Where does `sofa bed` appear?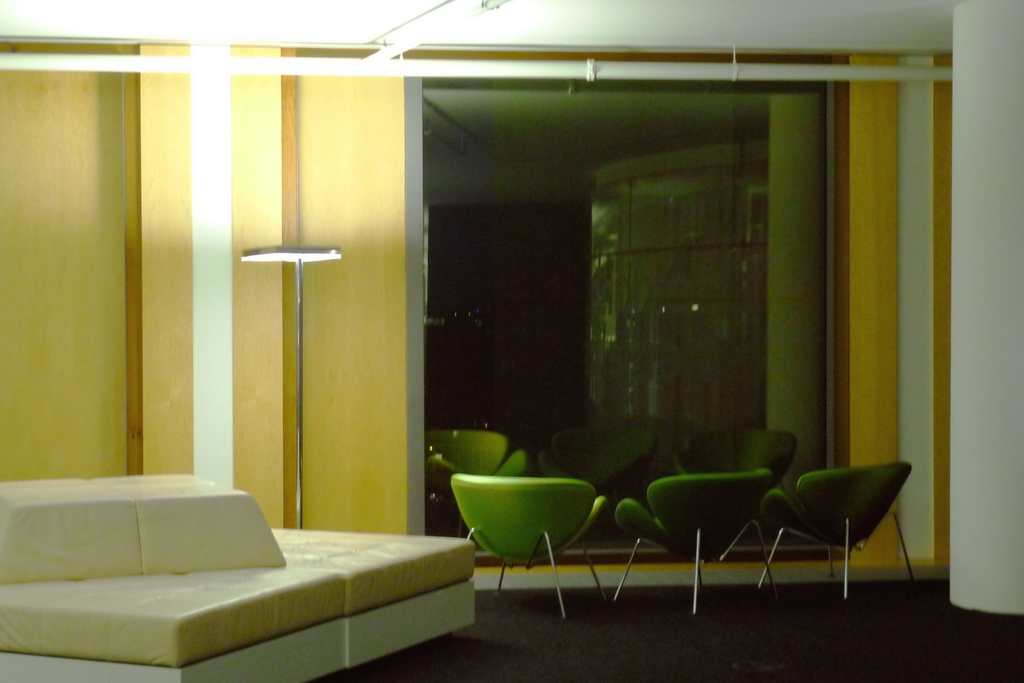
Appears at (0,472,474,682).
